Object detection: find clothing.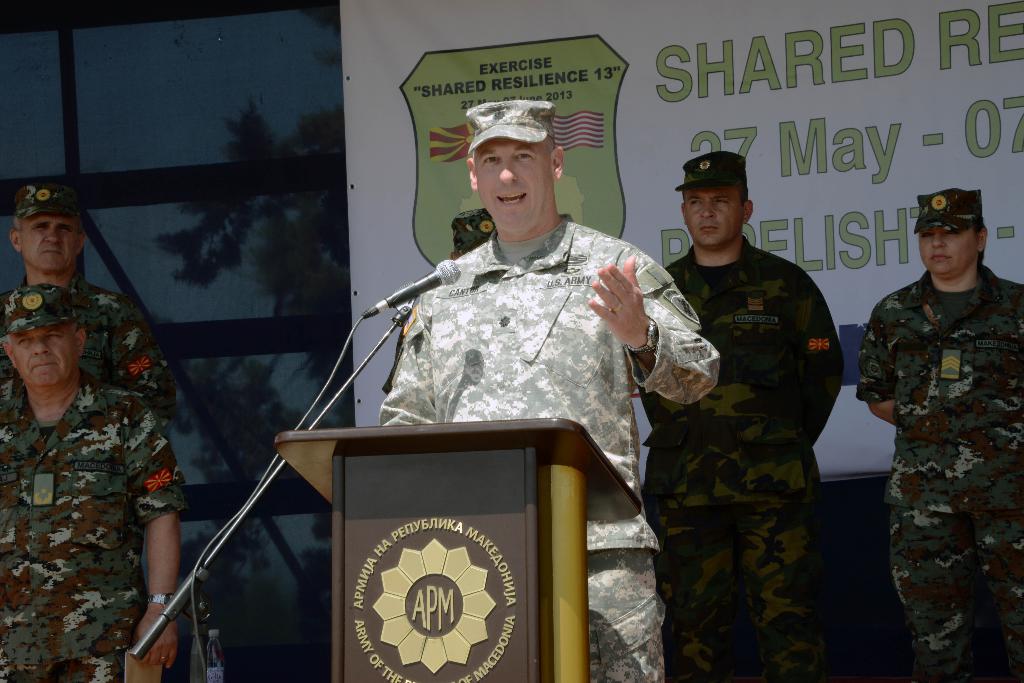
[left=0, top=263, right=179, bottom=438].
